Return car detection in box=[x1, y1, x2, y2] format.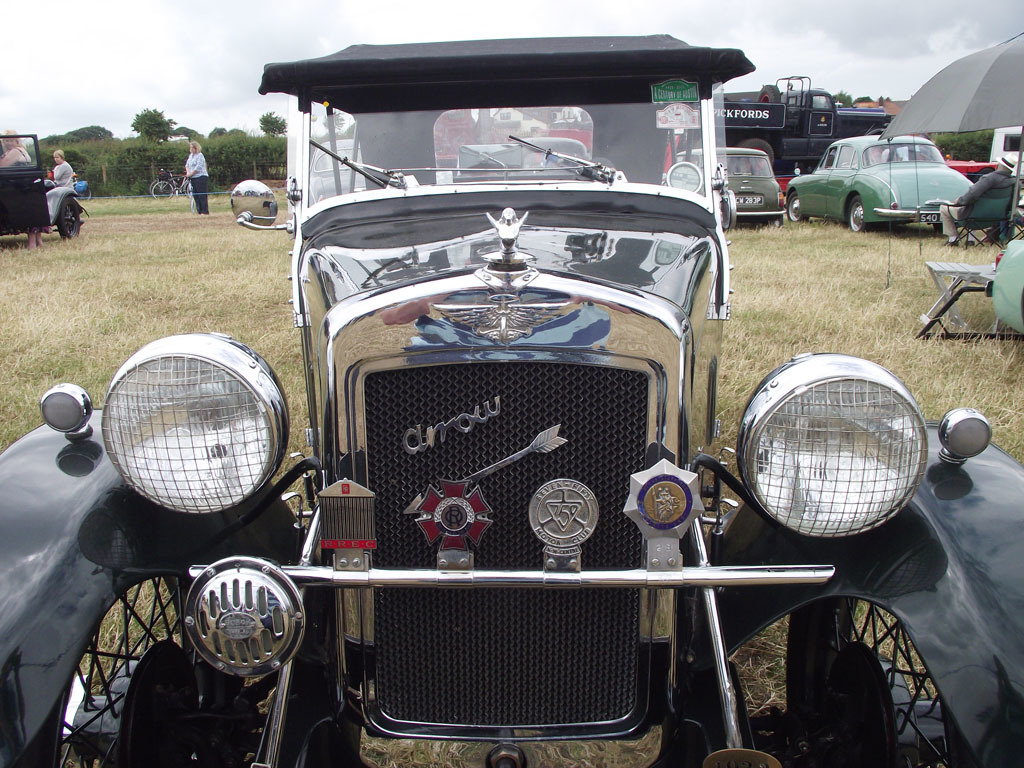
box=[788, 133, 972, 230].
